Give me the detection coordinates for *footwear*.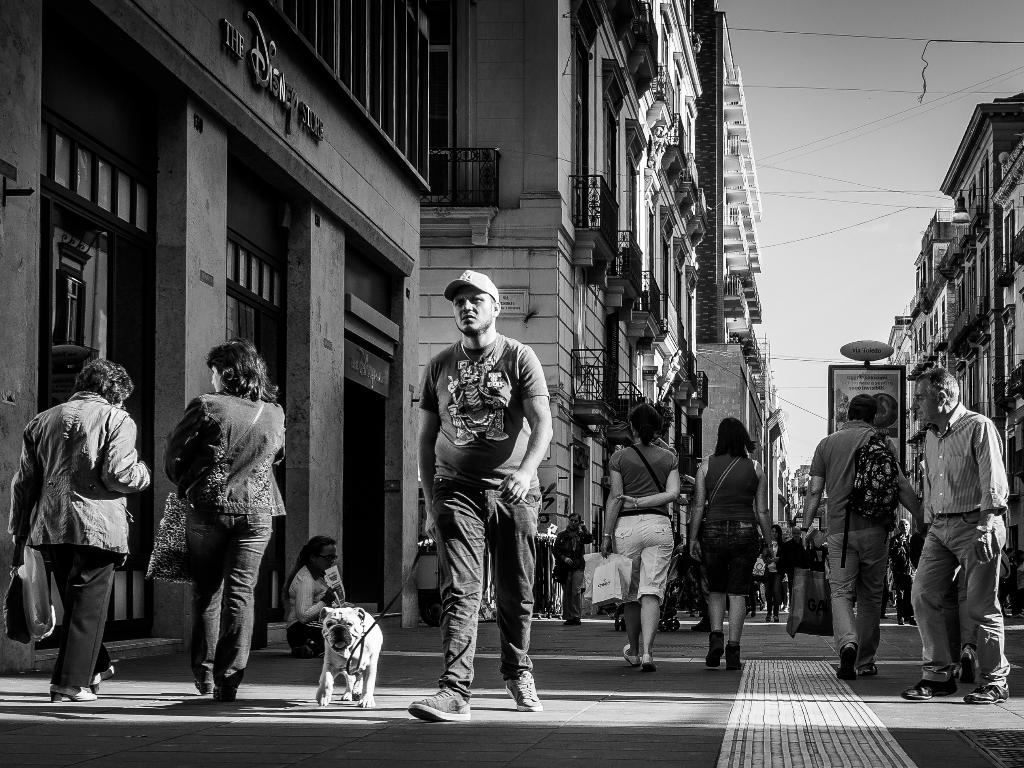
bbox=(189, 676, 210, 694).
